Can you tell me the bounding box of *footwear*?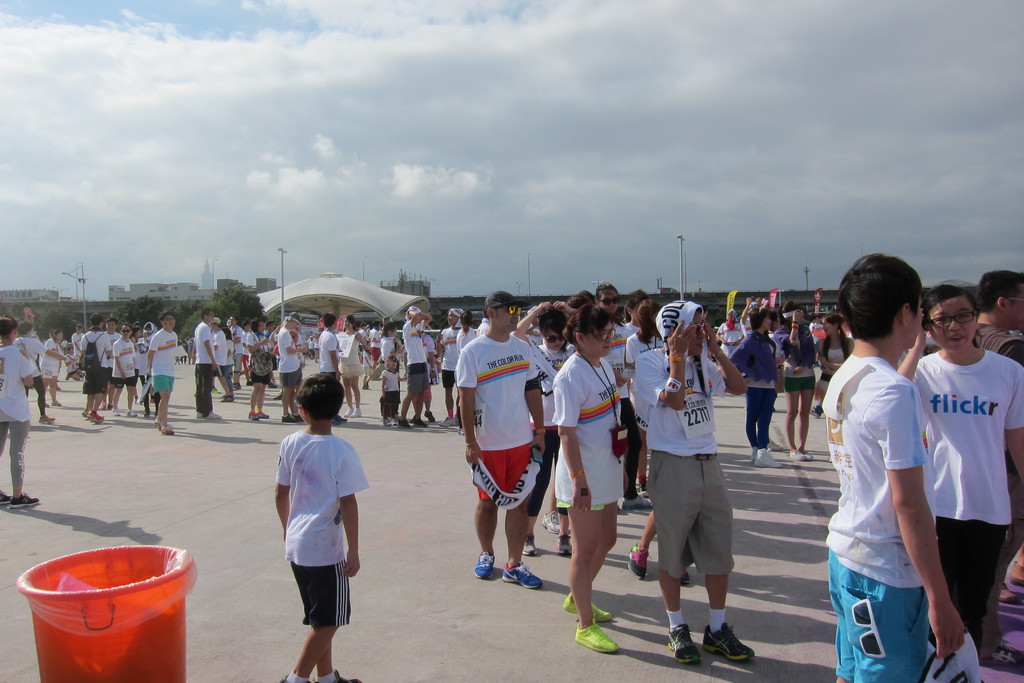
BBox(204, 412, 221, 420).
